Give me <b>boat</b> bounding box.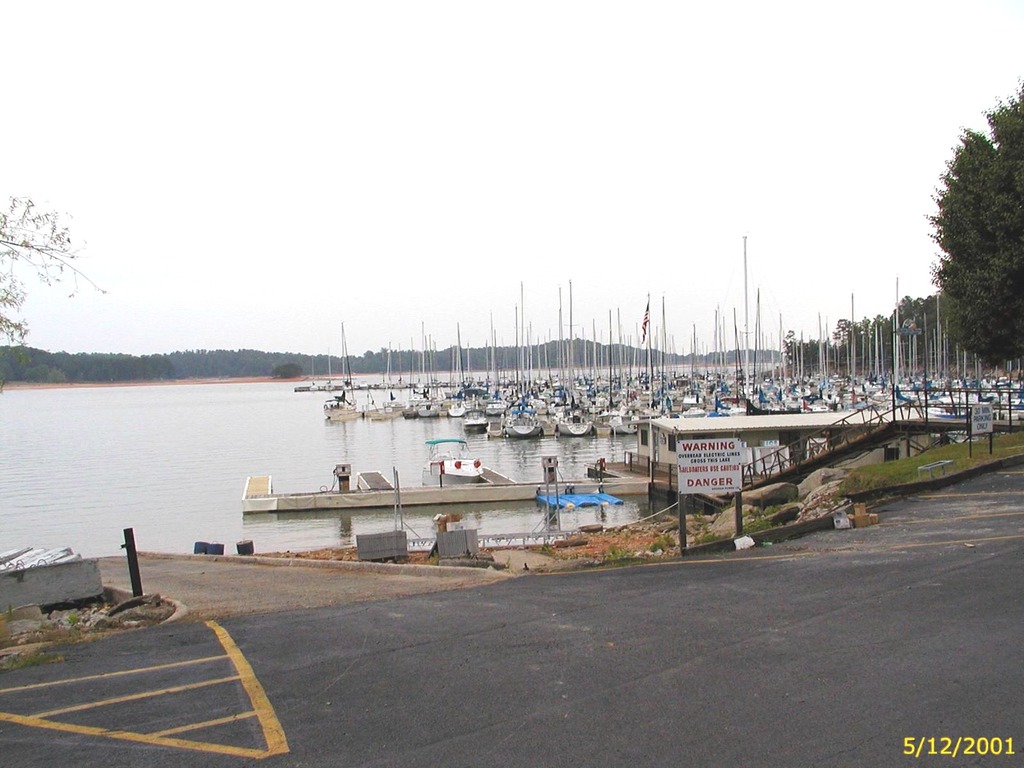
[x1=365, y1=342, x2=414, y2=426].
